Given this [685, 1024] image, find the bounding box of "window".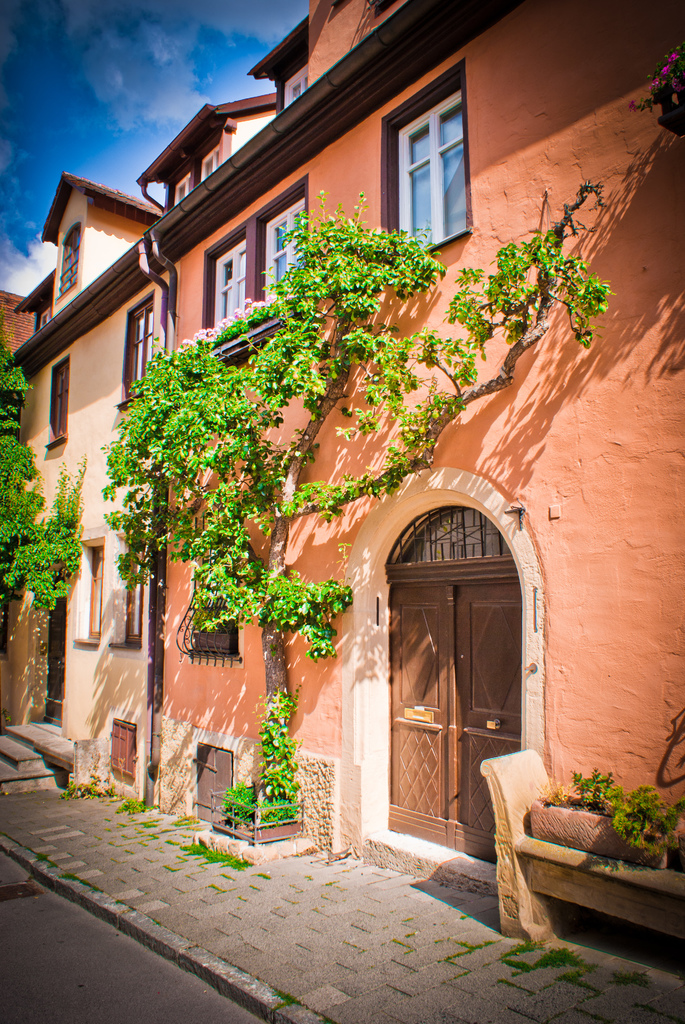
crop(124, 540, 145, 648).
